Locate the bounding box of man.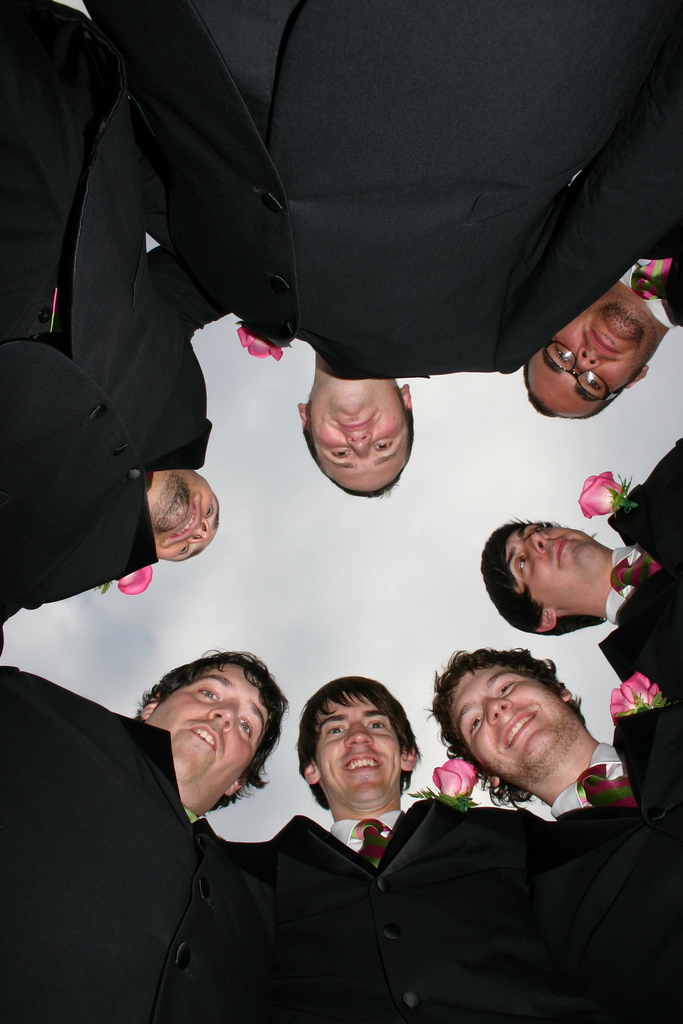
Bounding box: {"left": 525, "top": 200, "right": 682, "bottom": 414}.
